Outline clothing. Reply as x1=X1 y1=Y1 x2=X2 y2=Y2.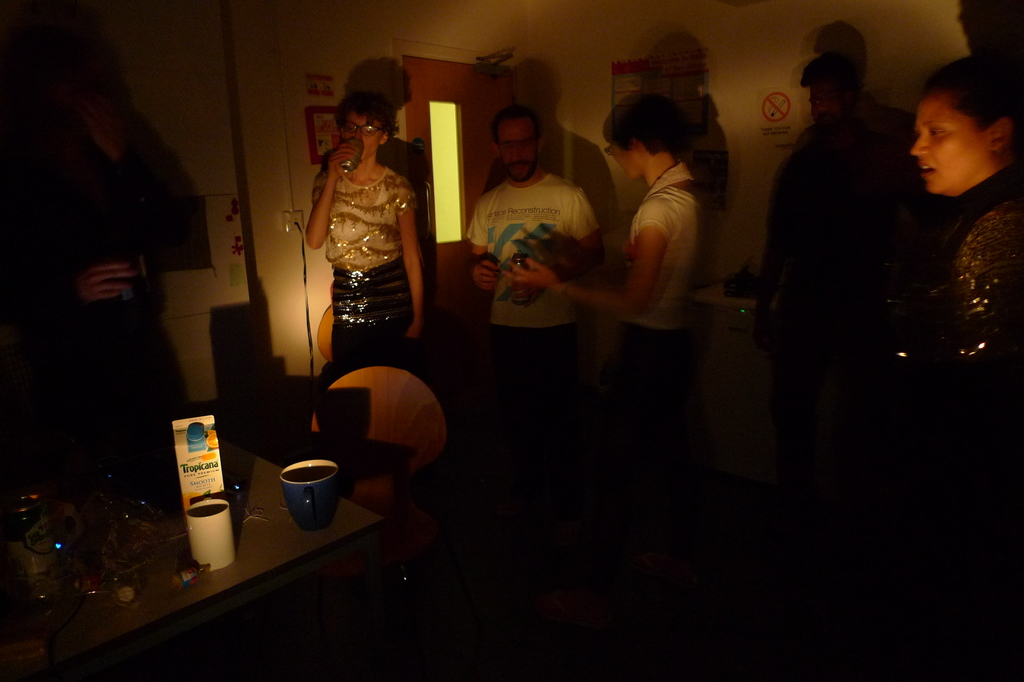
x1=463 y1=161 x2=601 y2=391.
